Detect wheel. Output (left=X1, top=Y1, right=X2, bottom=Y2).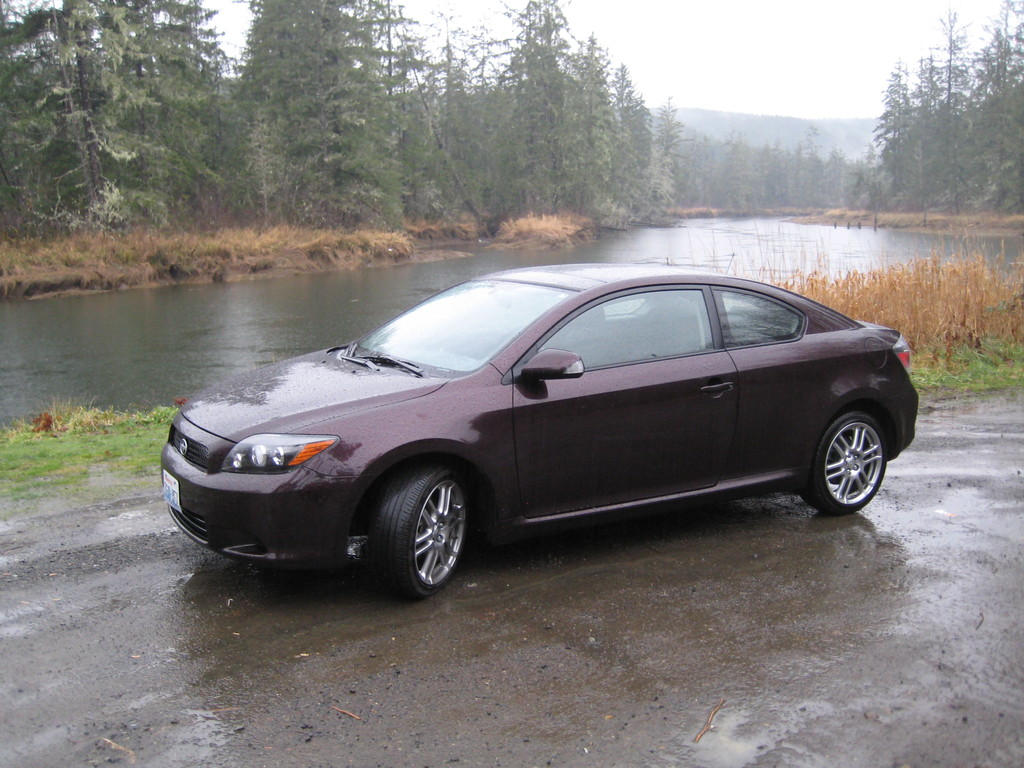
(left=386, top=479, right=472, bottom=597).
